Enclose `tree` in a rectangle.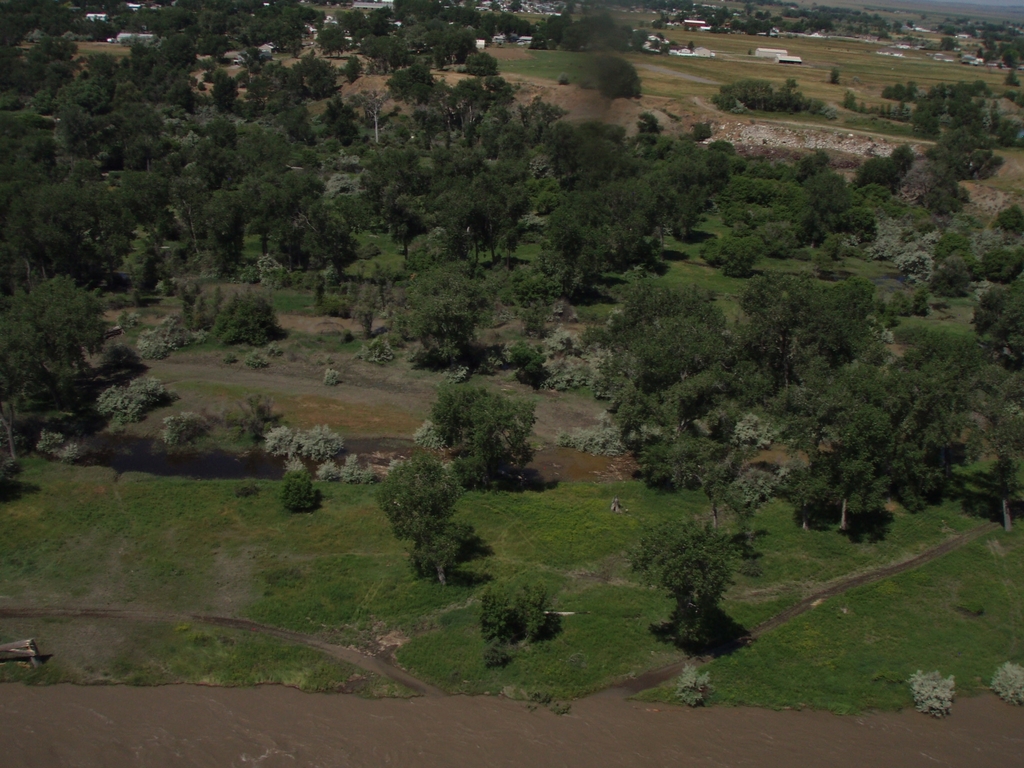
rect(370, 188, 422, 250).
